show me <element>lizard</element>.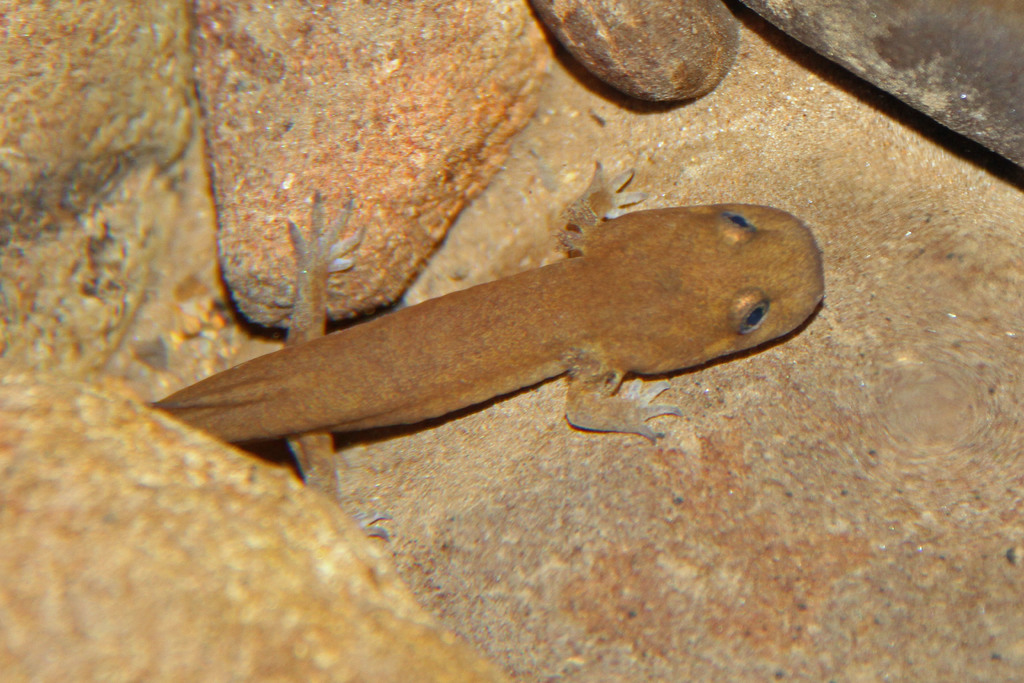
<element>lizard</element> is here: bbox(131, 158, 840, 537).
